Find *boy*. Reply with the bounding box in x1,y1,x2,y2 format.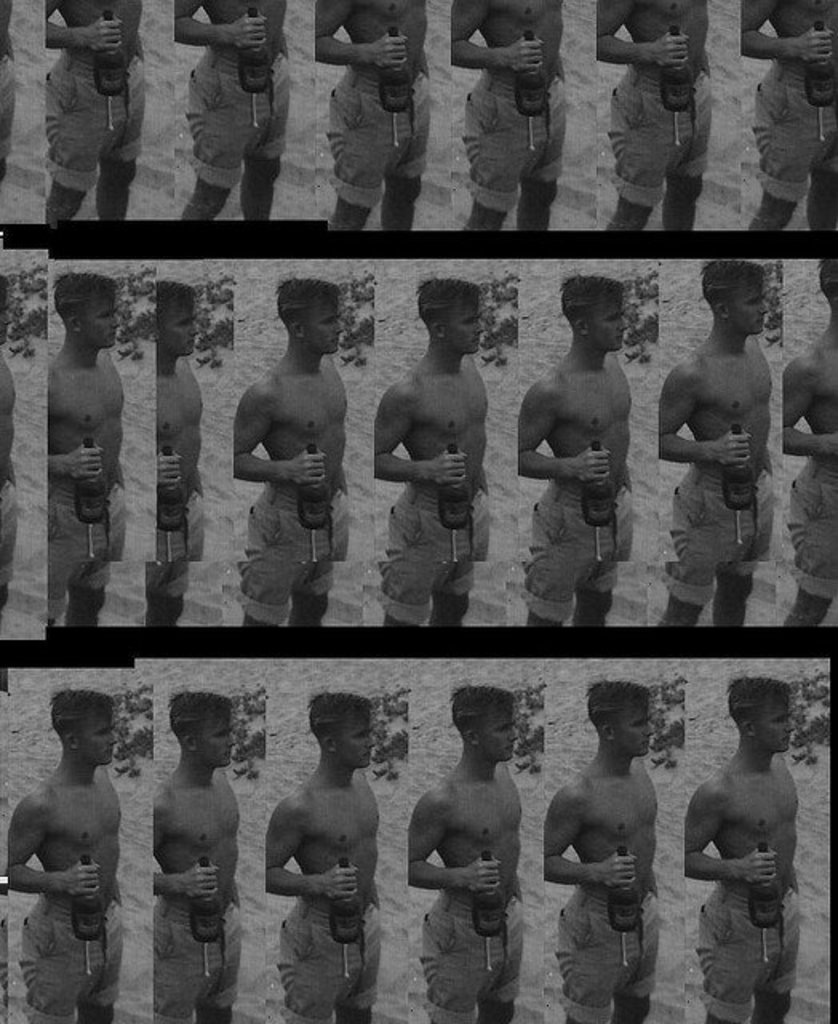
150,696,243,1019.
